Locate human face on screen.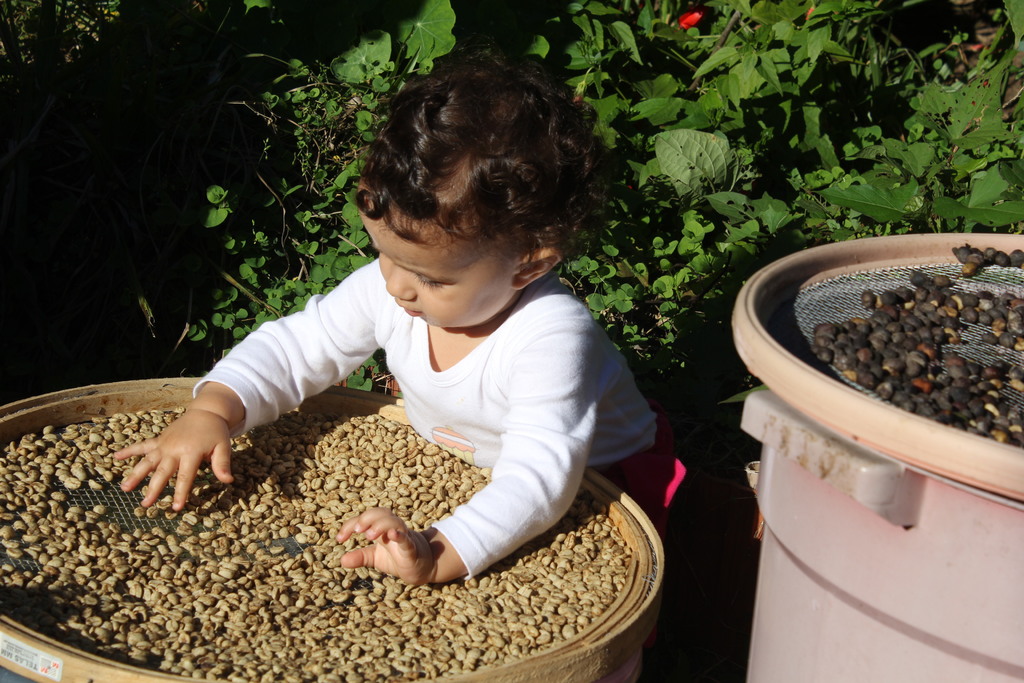
On screen at left=360, top=212, right=504, bottom=325.
